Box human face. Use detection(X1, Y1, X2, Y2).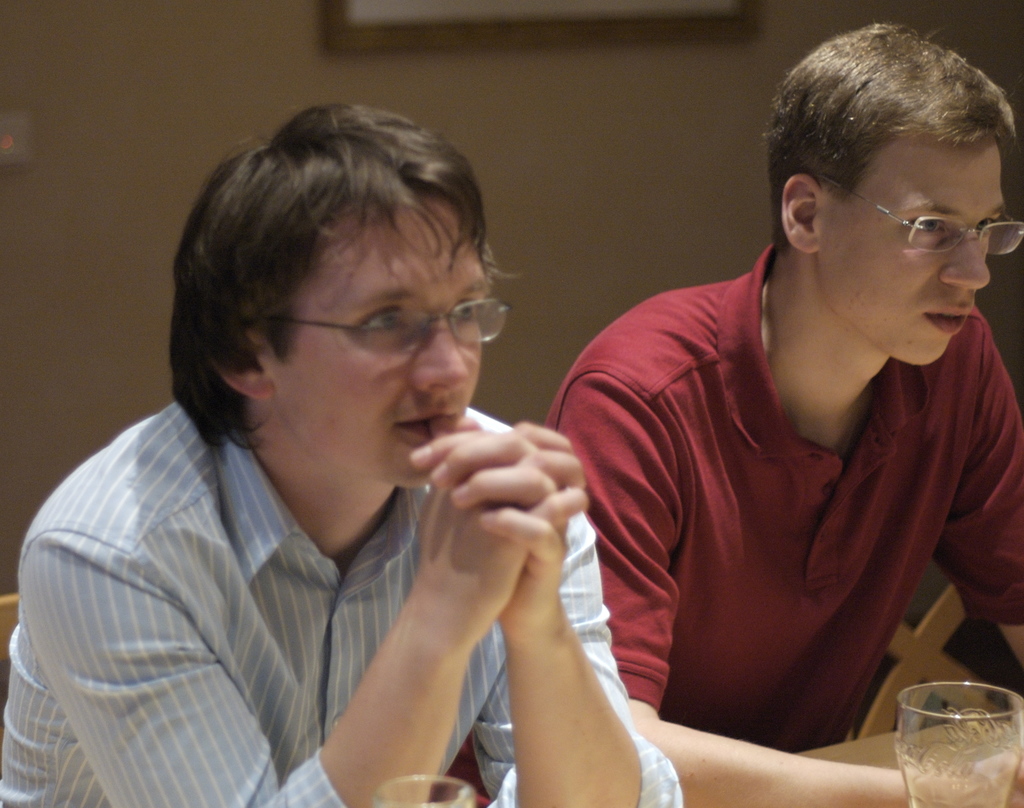
detection(271, 193, 488, 490).
